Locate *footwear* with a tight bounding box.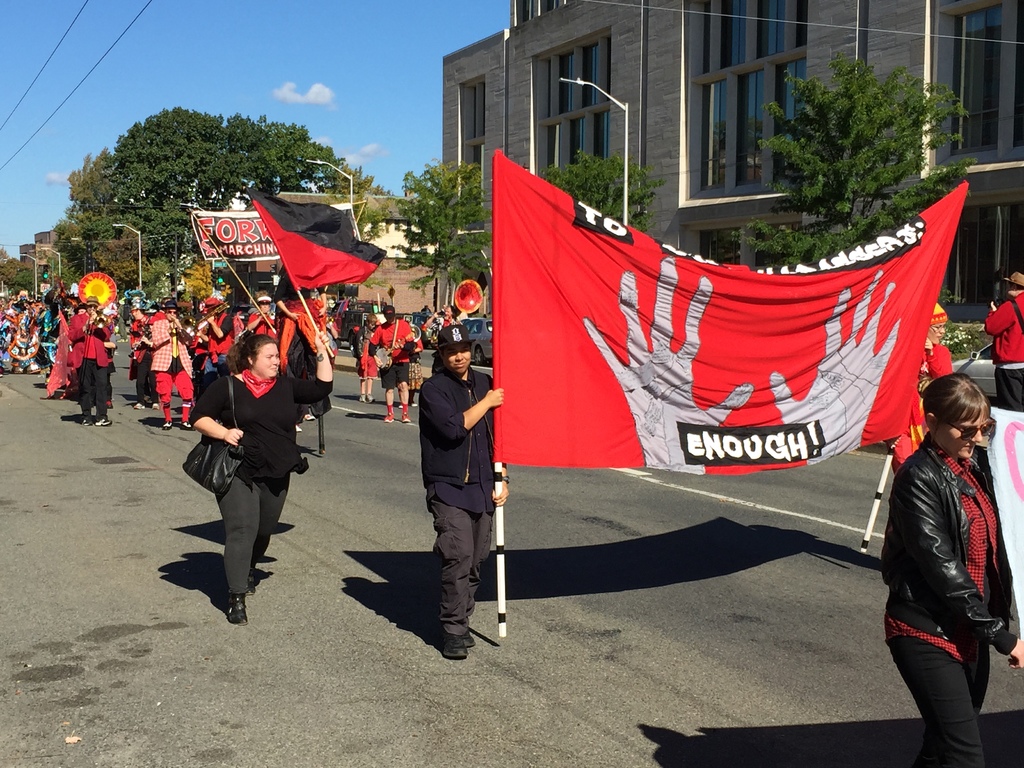
BBox(152, 403, 159, 408).
